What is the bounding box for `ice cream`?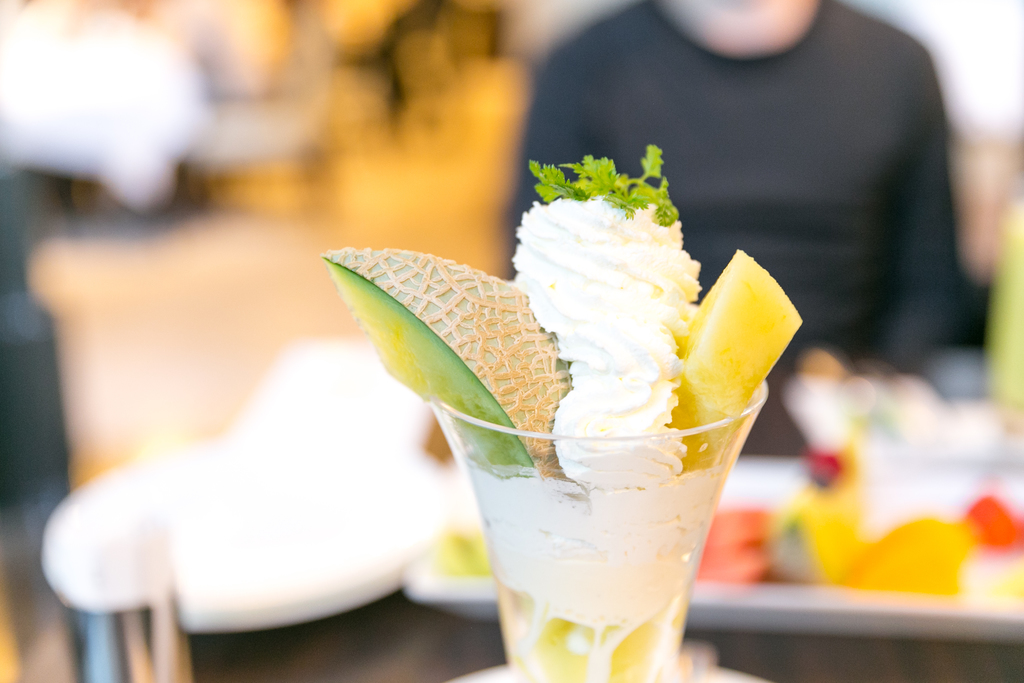
x1=350 y1=126 x2=800 y2=664.
